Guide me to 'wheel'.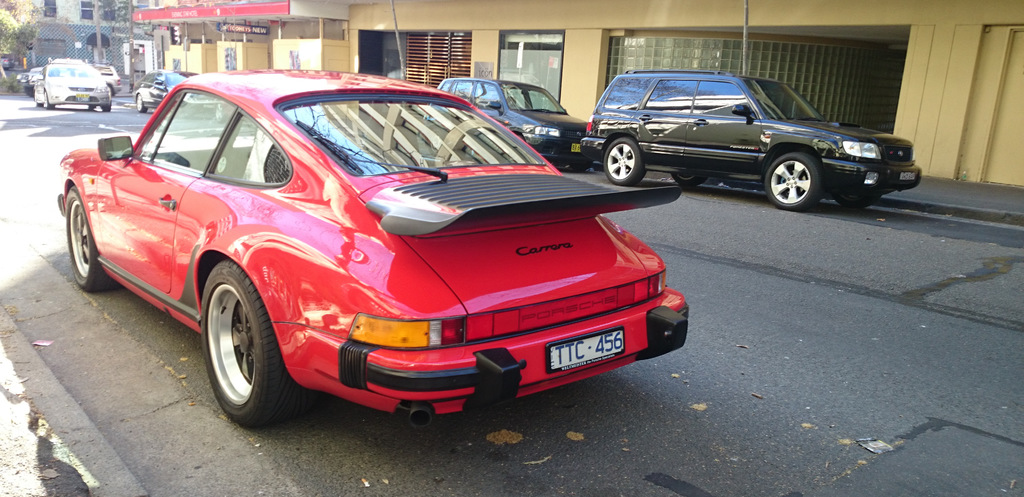
Guidance: [x1=188, y1=257, x2=280, y2=416].
